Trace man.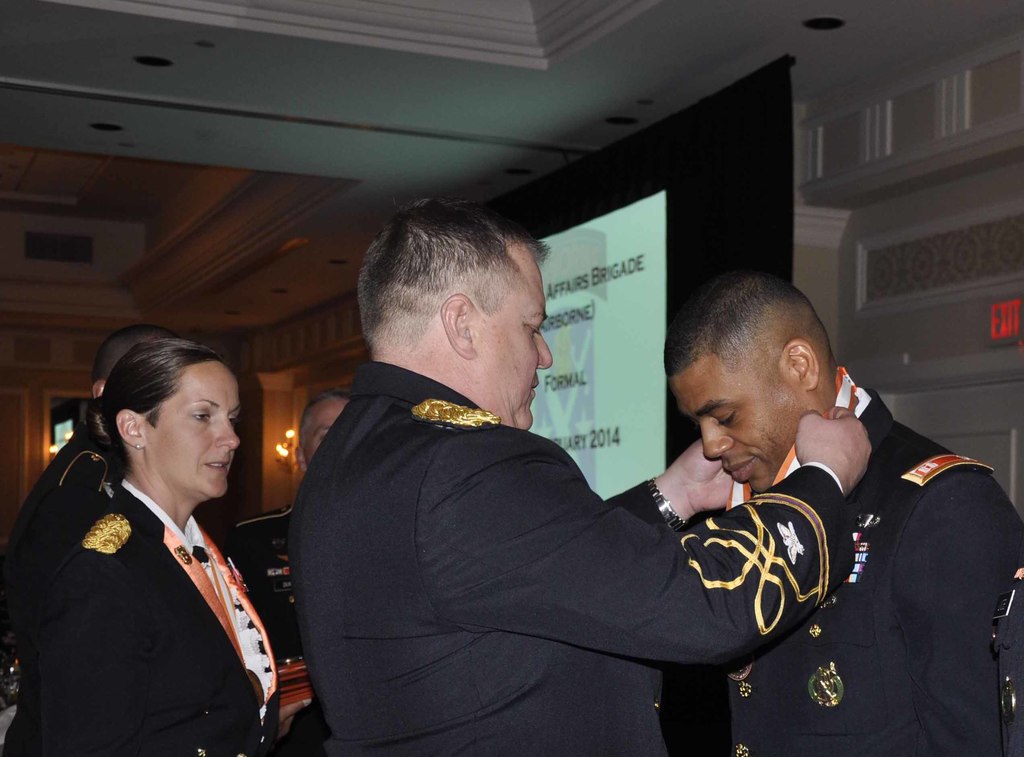
Traced to select_region(664, 272, 1022, 756).
